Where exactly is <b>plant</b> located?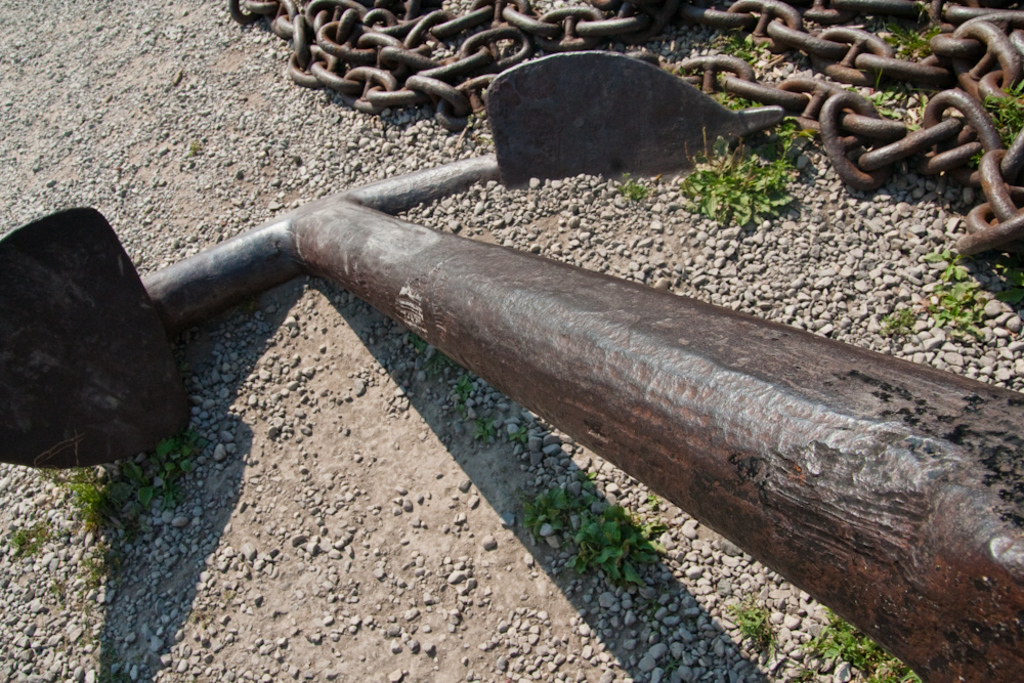
Its bounding box is [732, 607, 770, 647].
